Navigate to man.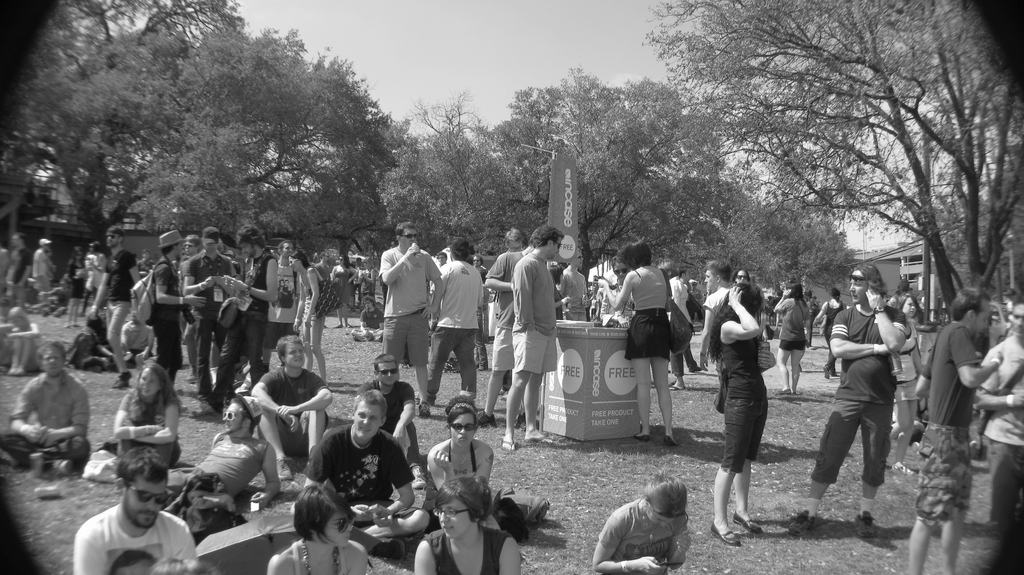
Navigation target: <box>73,444,196,574</box>.
